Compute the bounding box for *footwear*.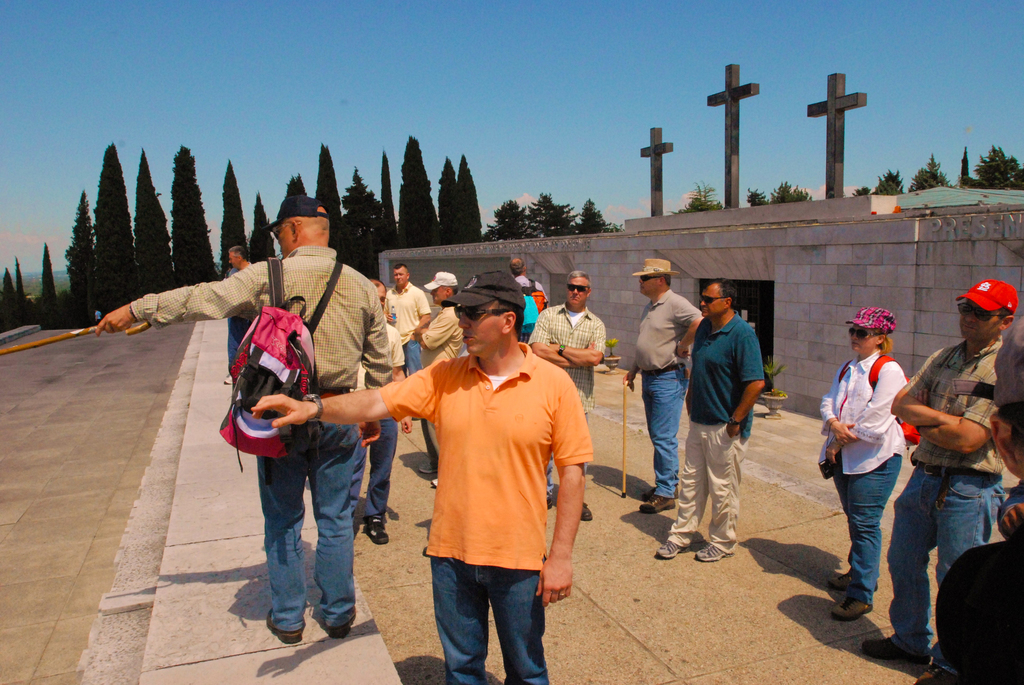
Rect(829, 574, 863, 590).
